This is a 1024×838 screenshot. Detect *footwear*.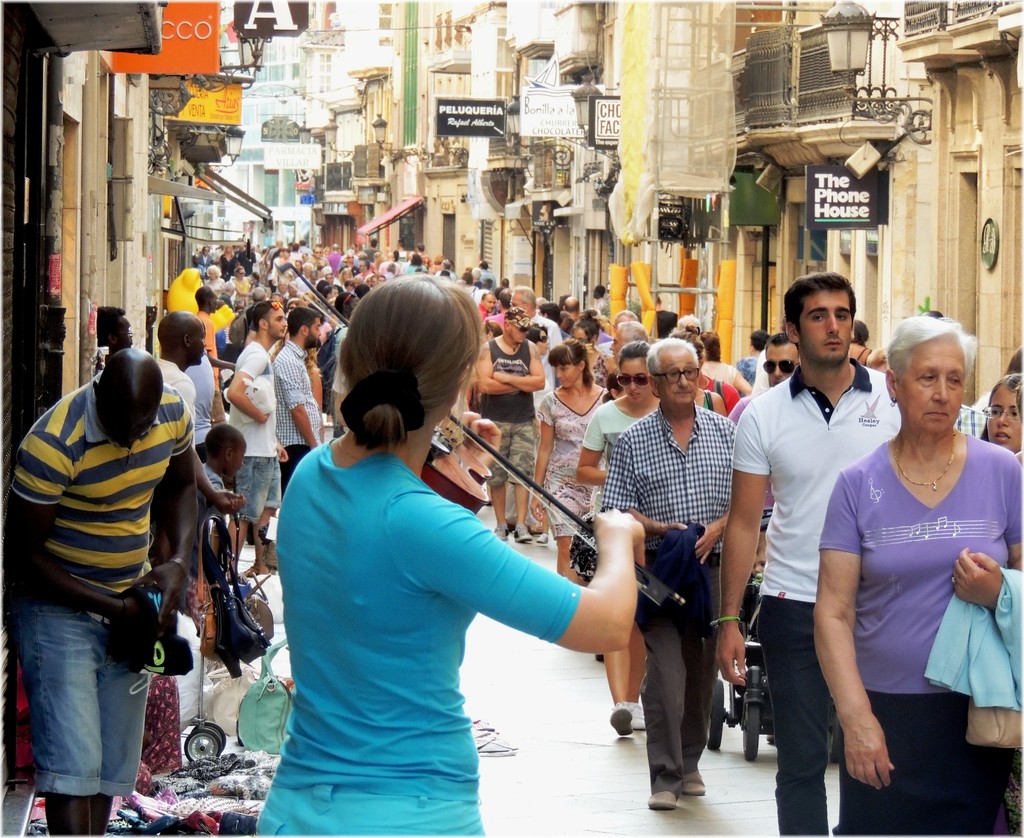
<region>651, 792, 682, 810</region>.
